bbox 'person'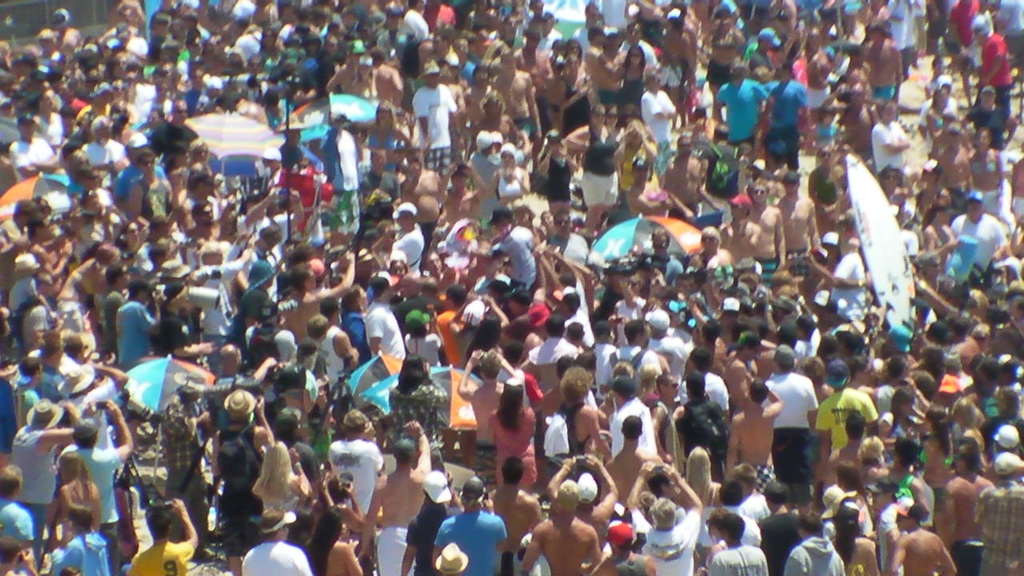
bbox=[674, 367, 730, 478]
